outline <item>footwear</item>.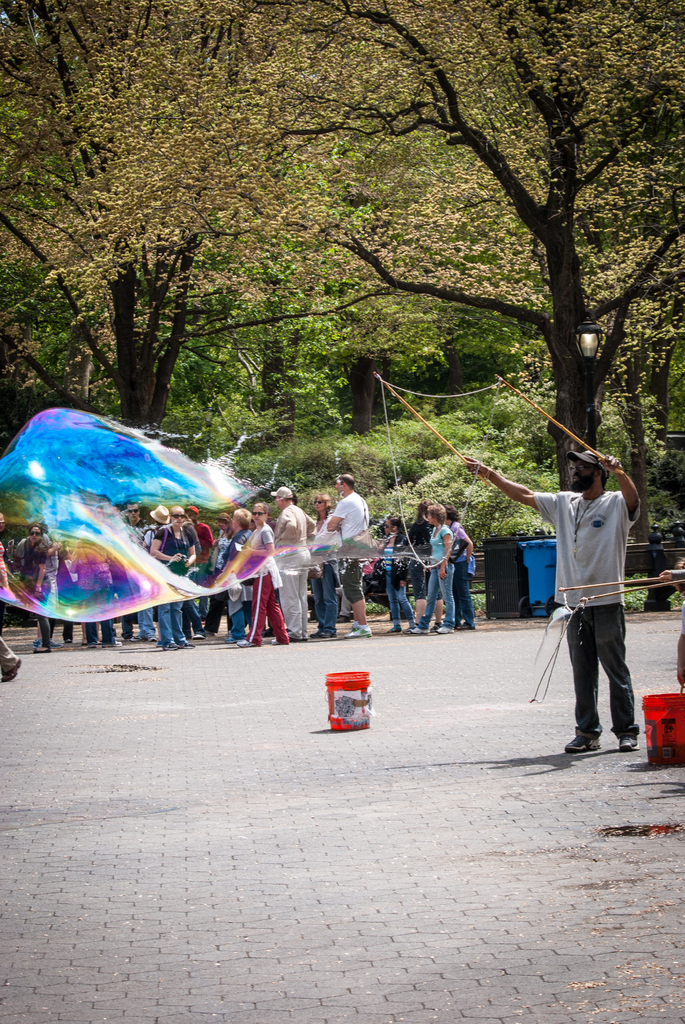
Outline: <region>307, 629, 335, 638</region>.
